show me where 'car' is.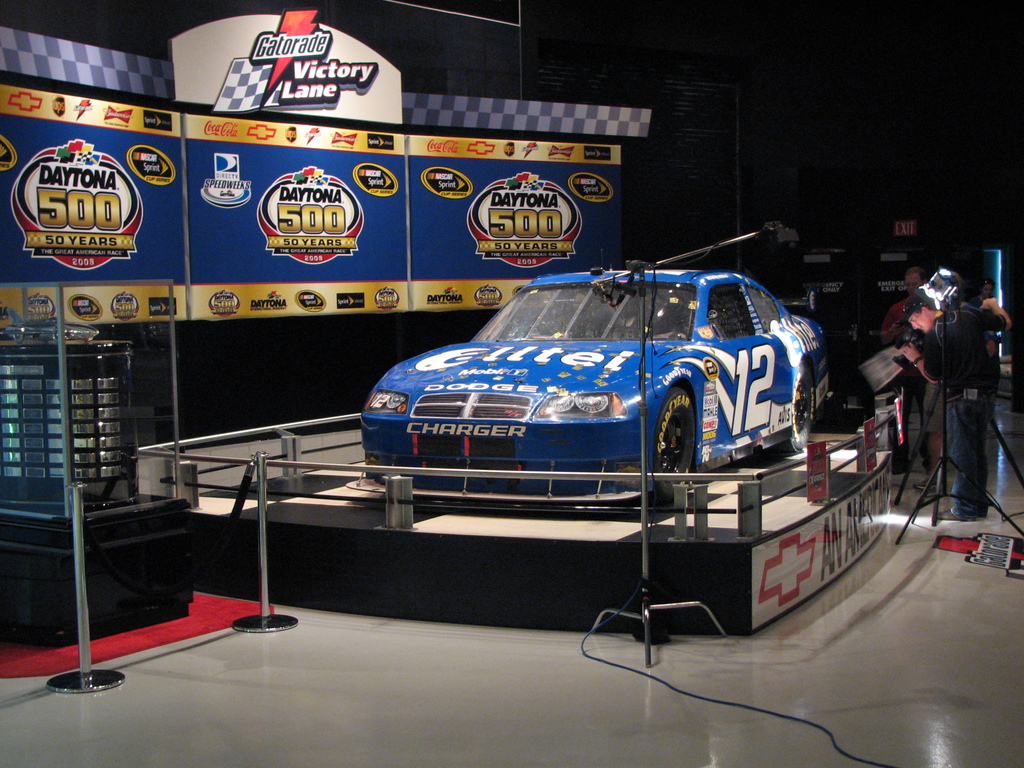
'car' is at <box>361,264,835,516</box>.
